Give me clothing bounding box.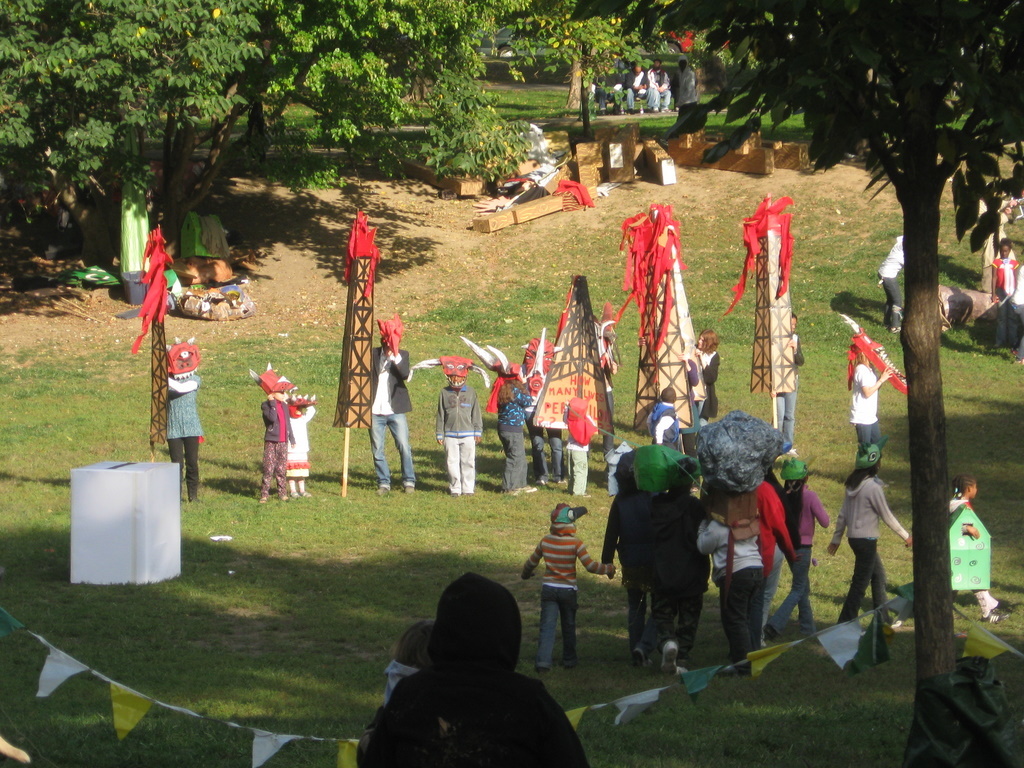
detection(638, 490, 711, 652).
